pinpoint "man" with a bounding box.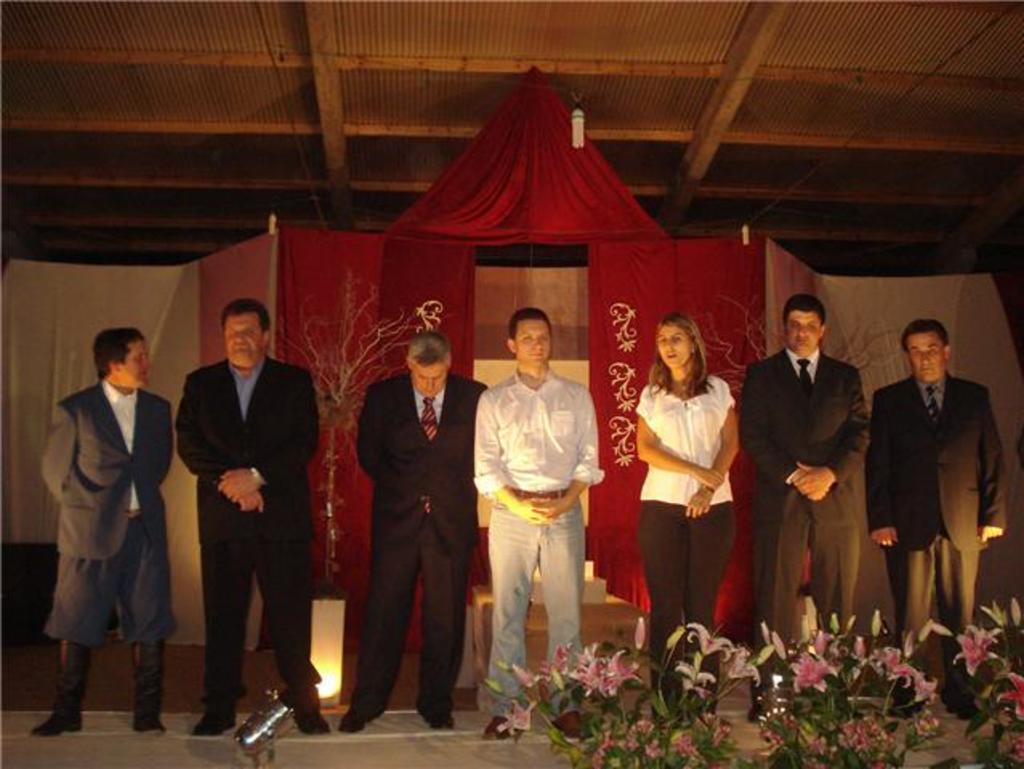
bbox=(865, 317, 1008, 707).
